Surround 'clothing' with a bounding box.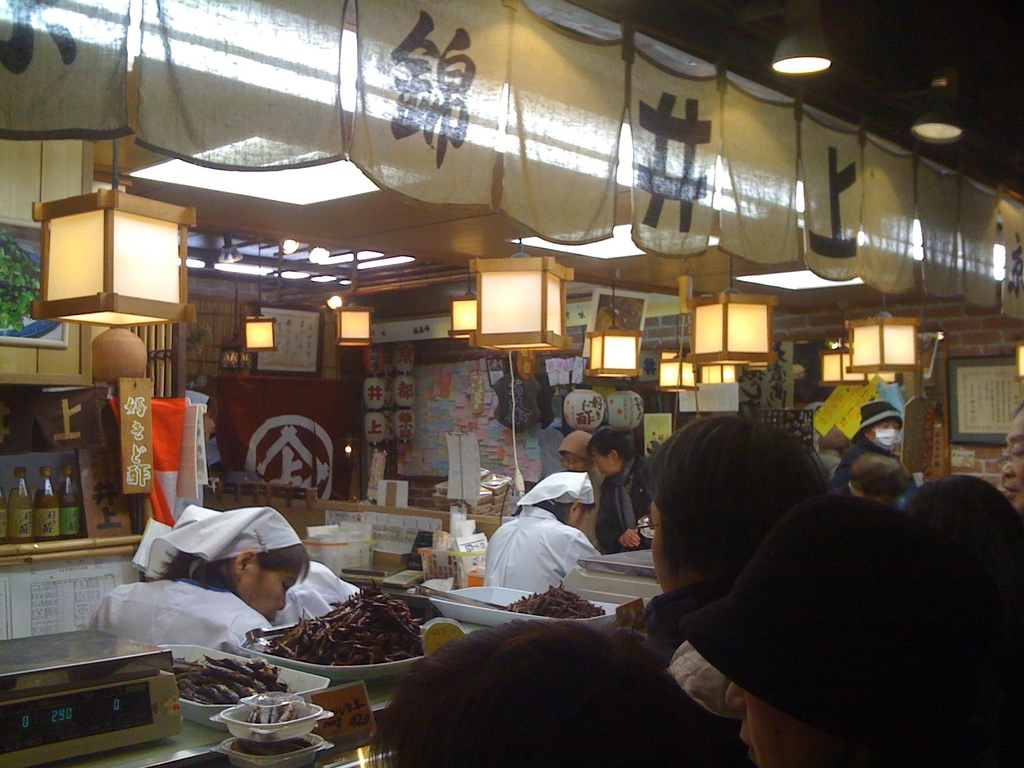
(595, 454, 648, 554).
